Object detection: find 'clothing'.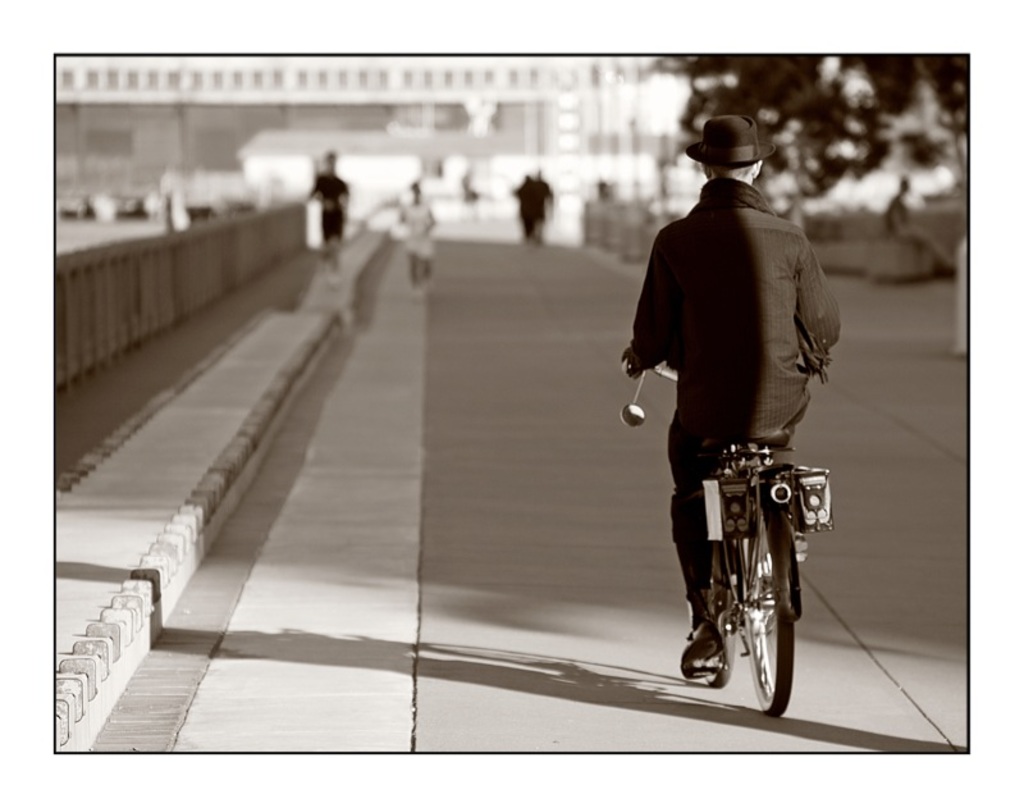
[x1=404, y1=198, x2=430, y2=264].
